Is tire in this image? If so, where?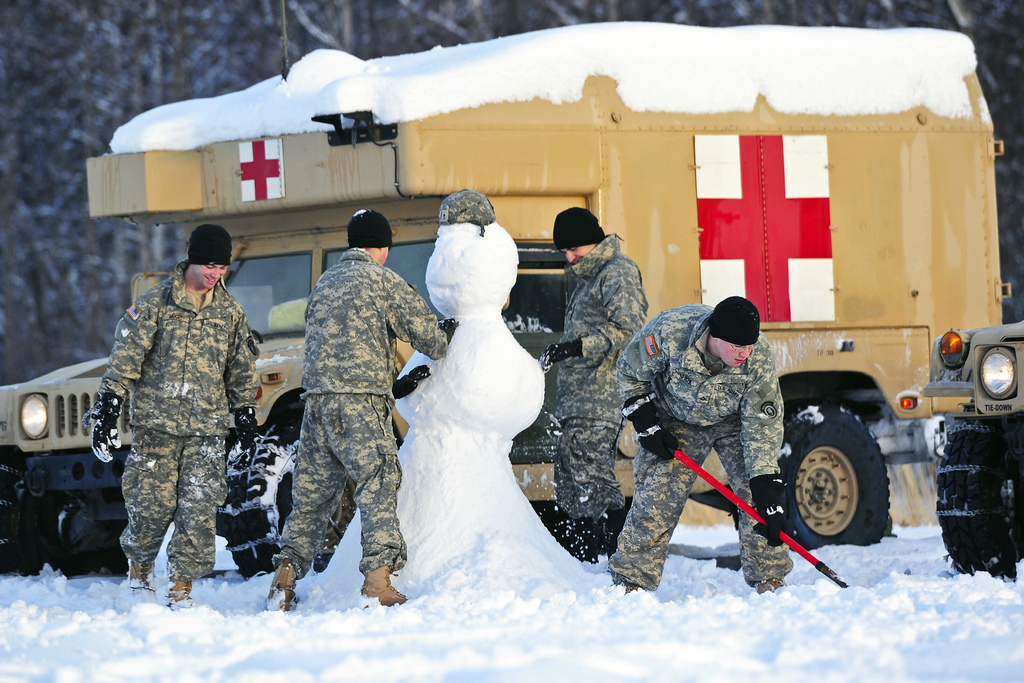
Yes, at crop(0, 447, 95, 586).
